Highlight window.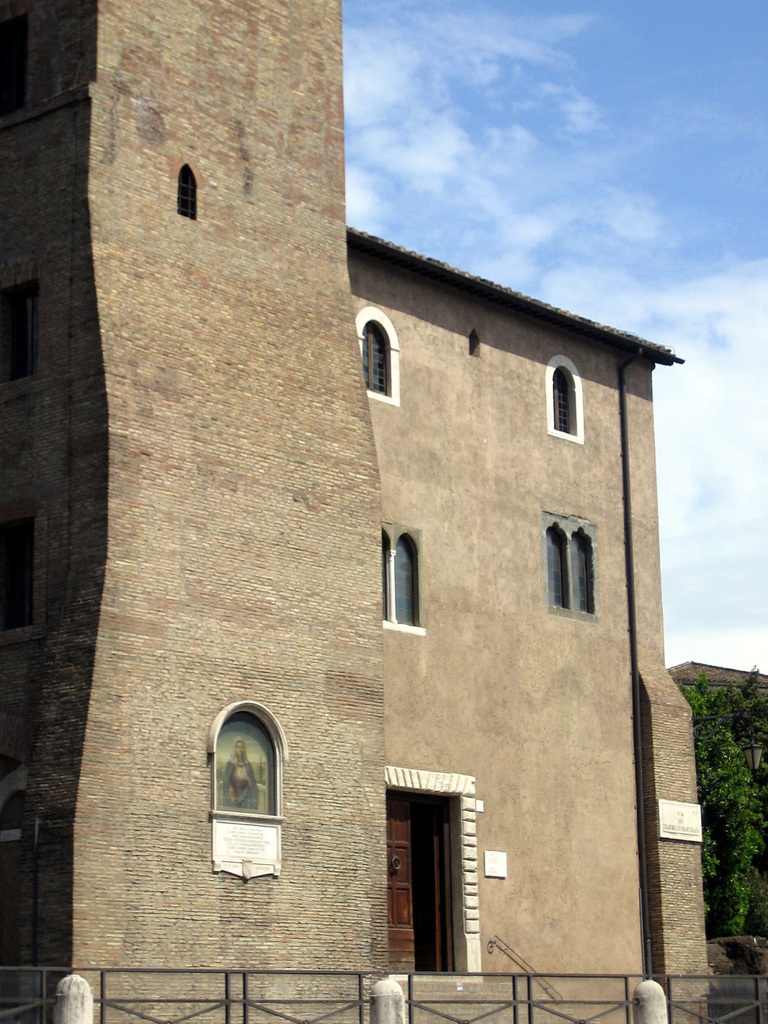
Highlighted region: bbox=(543, 358, 582, 447).
